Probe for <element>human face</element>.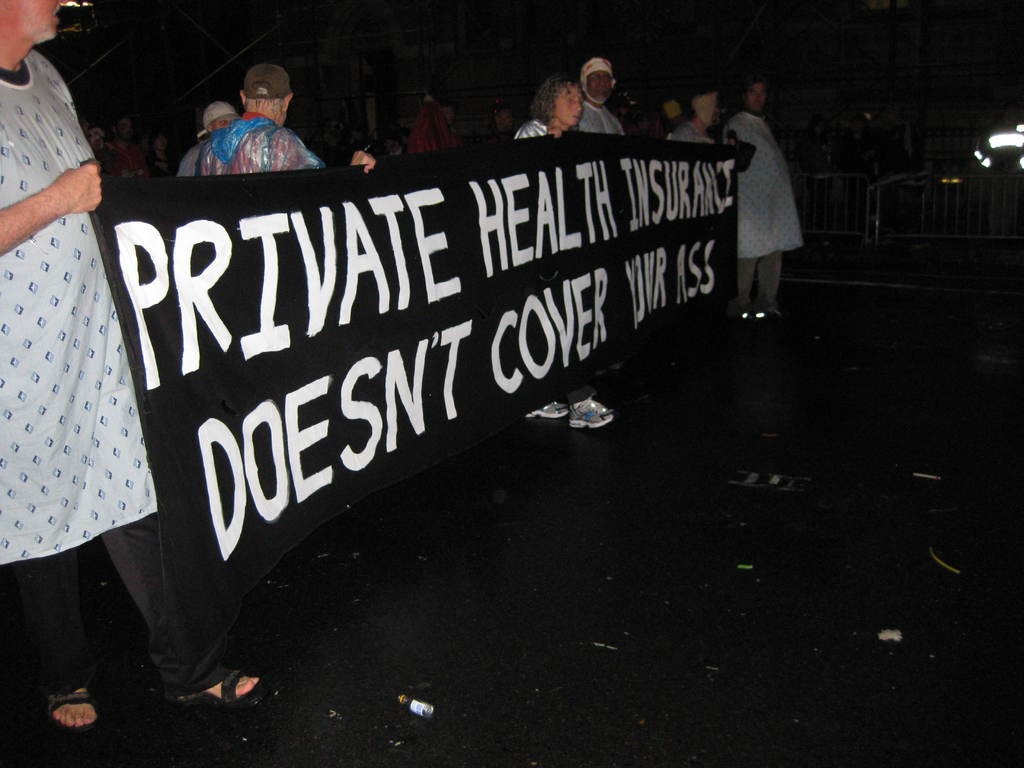
Probe result: {"left": 211, "top": 120, "right": 233, "bottom": 131}.
